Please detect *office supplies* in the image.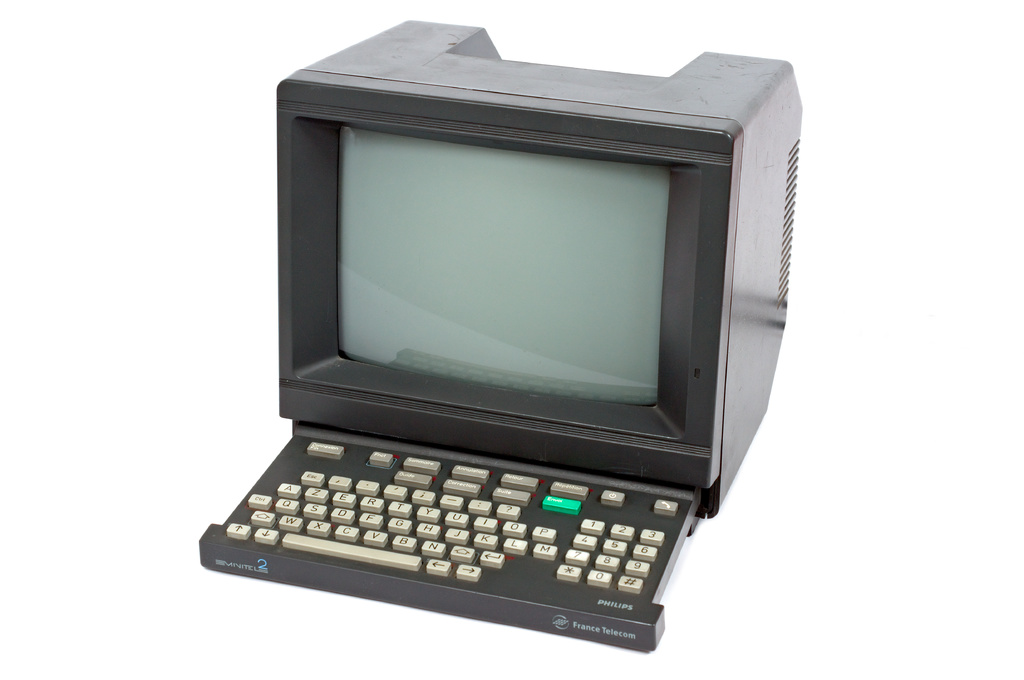
<box>209,56,806,656</box>.
